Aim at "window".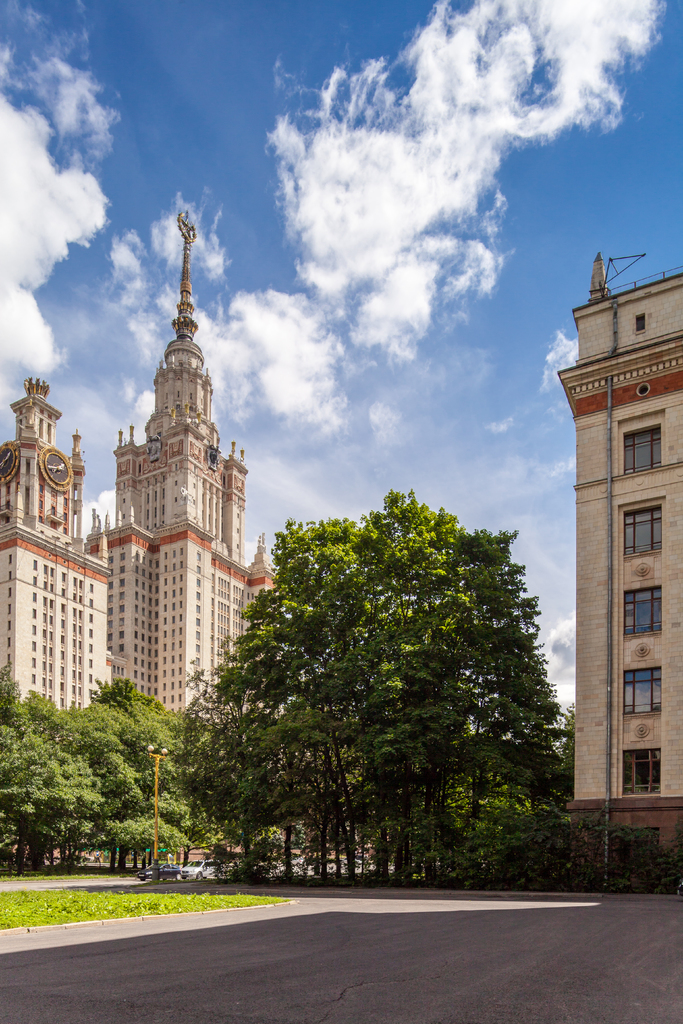
Aimed at [625,590,659,632].
